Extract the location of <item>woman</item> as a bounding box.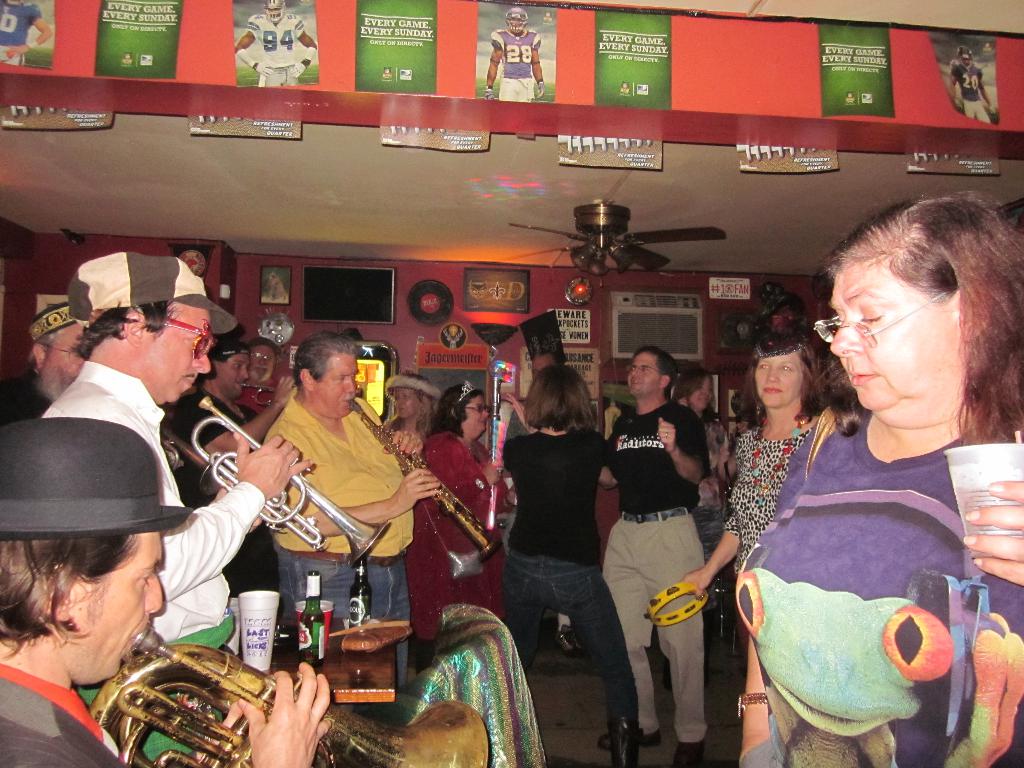
rect(403, 376, 514, 682).
